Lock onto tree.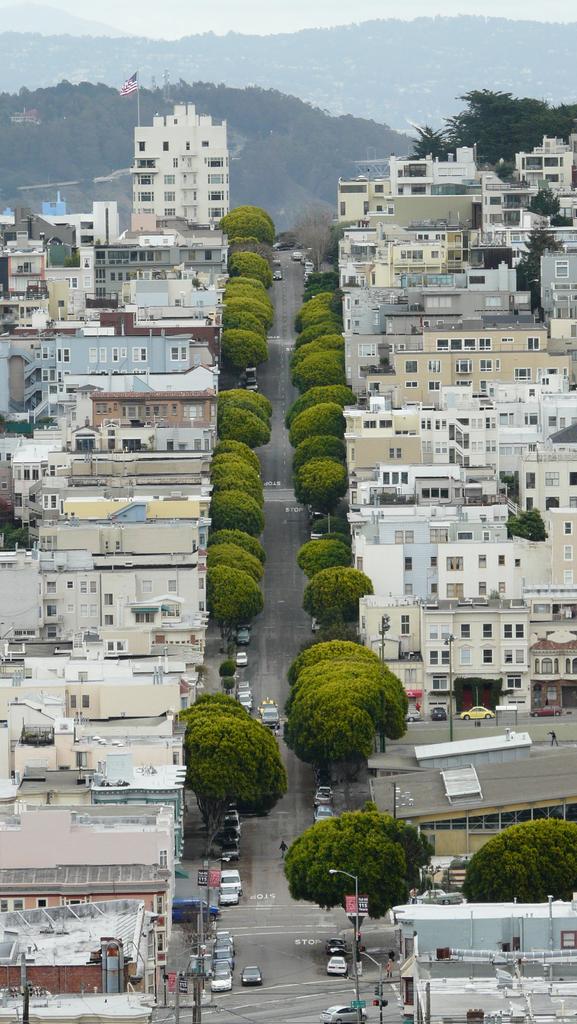
Locked: pyautogui.locateOnScreen(209, 383, 267, 417).
